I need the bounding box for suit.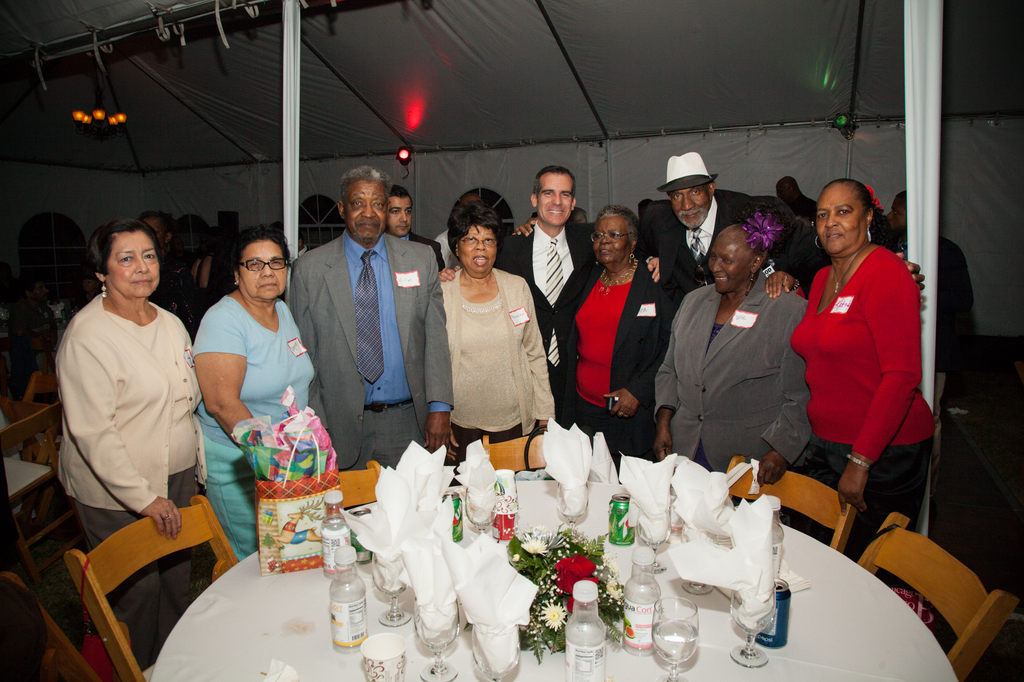
Here it is: detection(550, 262, 682, 464).
